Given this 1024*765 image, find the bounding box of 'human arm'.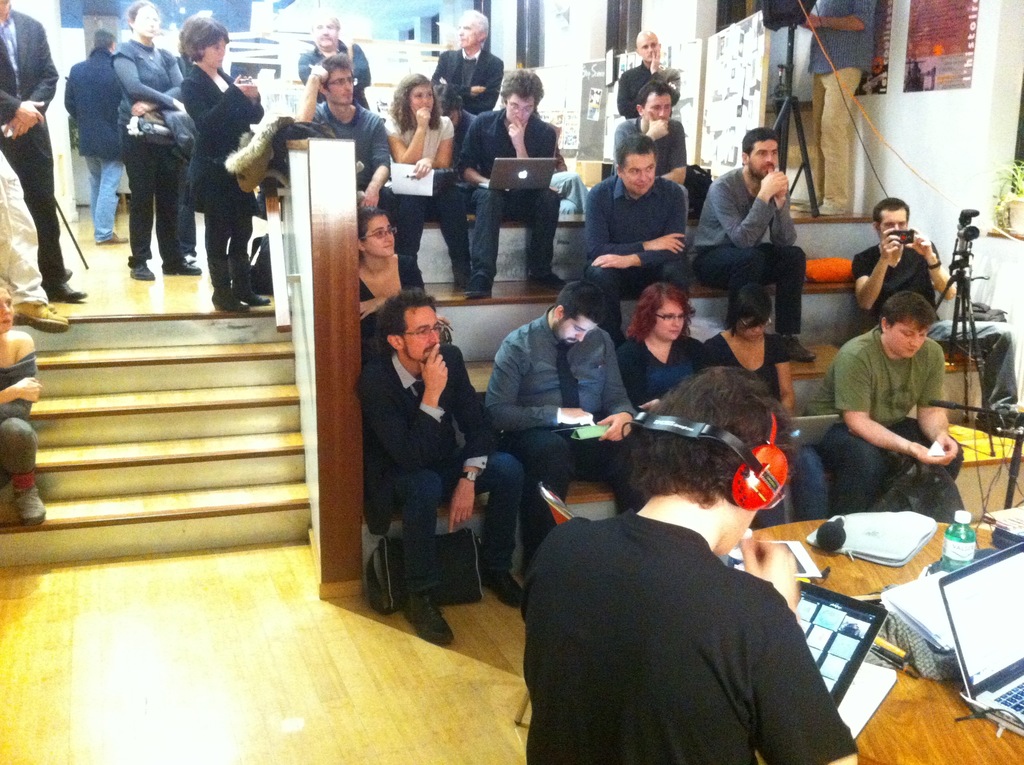
locate(842, 229, 895, 324).
